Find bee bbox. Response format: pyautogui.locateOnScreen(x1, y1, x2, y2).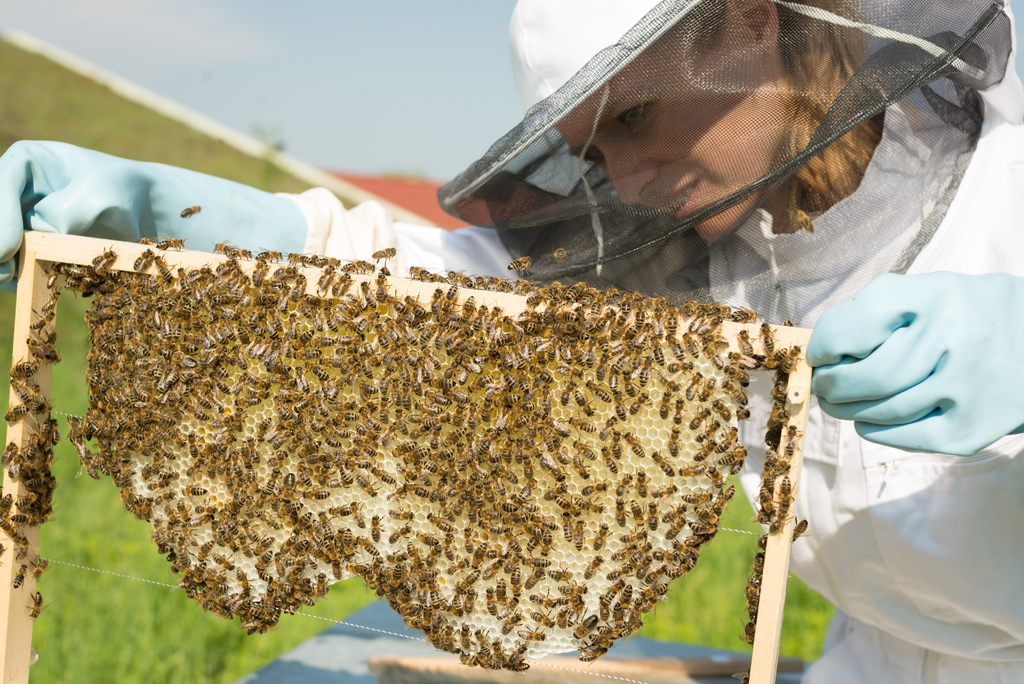
pyautogui.locateOnScreen(648, 497, 660, 530).
